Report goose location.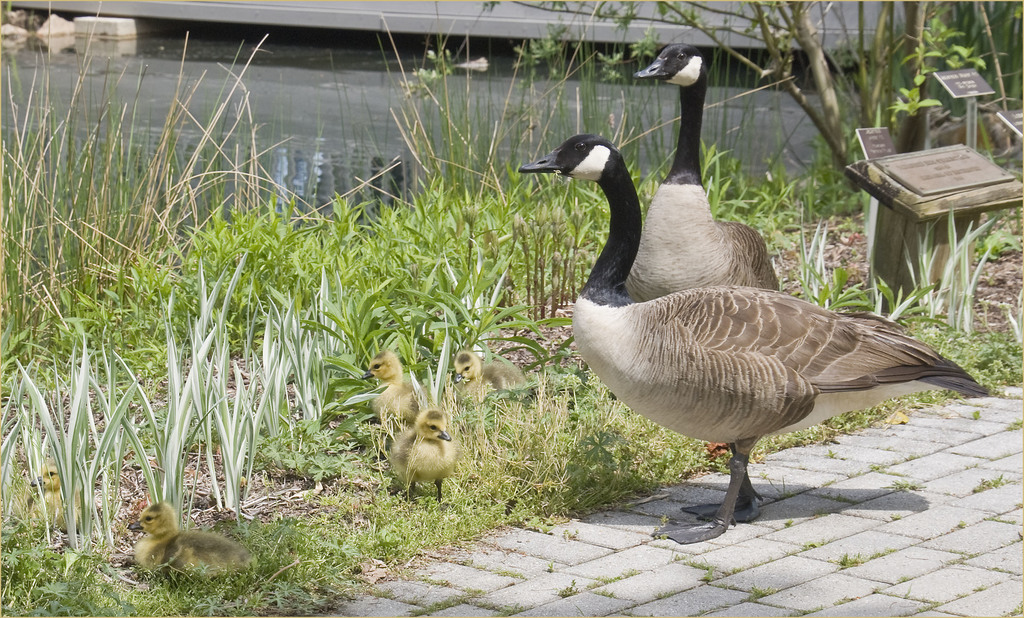
Report: detection(634, 46, 780, 306).
